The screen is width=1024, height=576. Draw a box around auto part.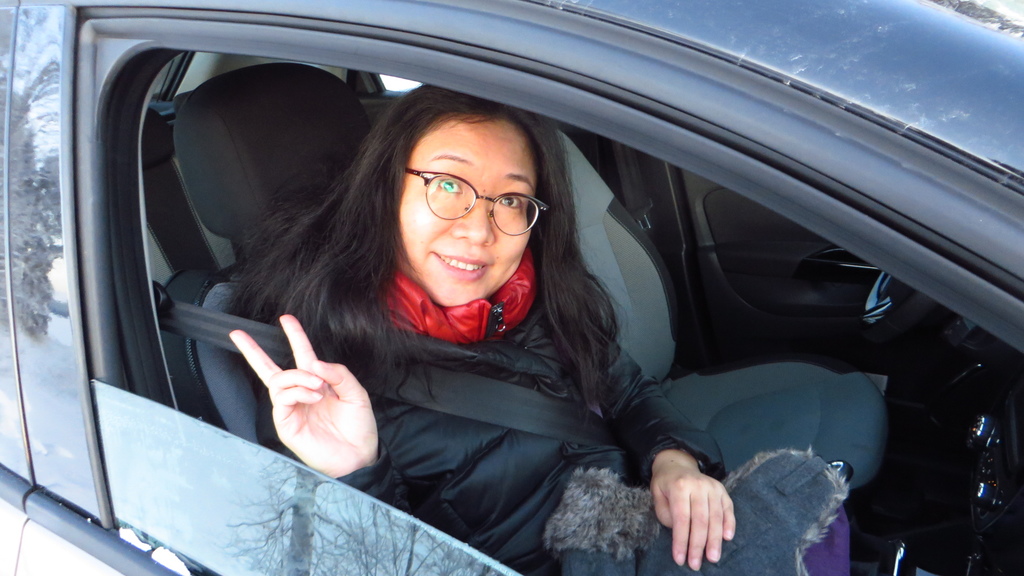
<bbox>858, 269, 935, 343</bbox>.
